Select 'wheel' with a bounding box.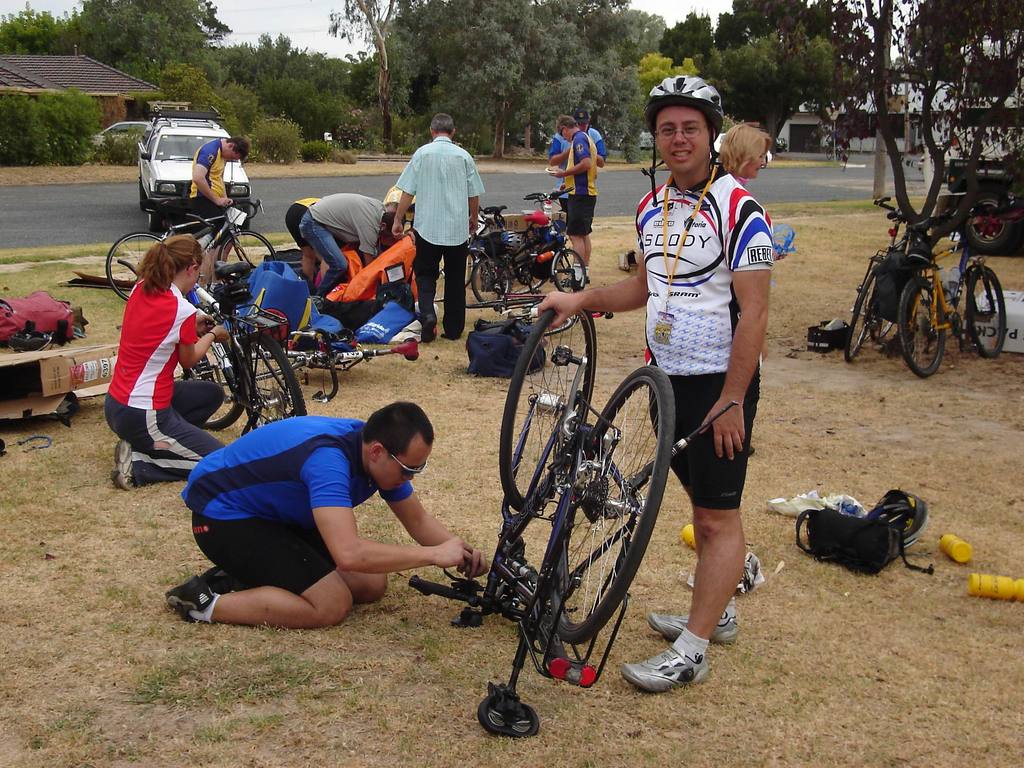
detection(428, 253, 477, 300).
